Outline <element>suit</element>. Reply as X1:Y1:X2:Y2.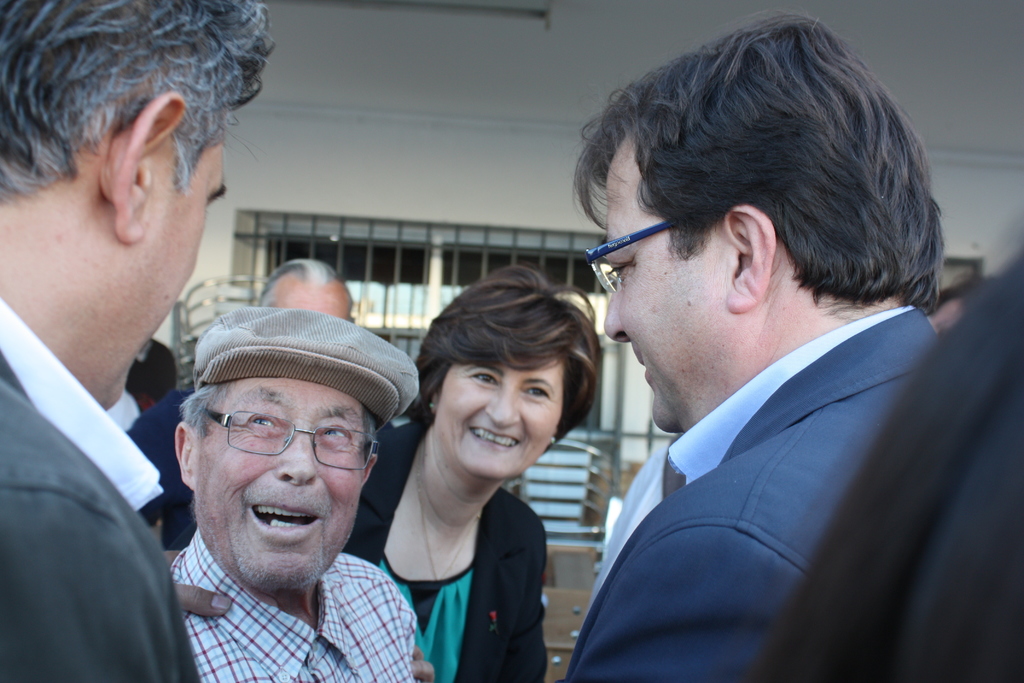
0:297:202:682.
